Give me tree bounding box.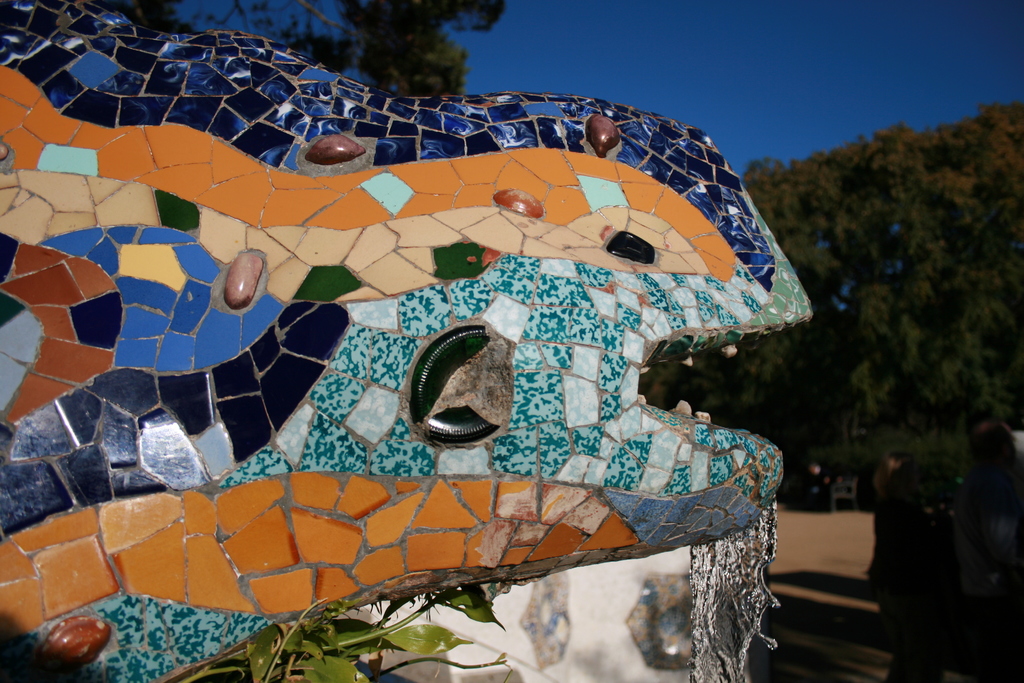
707,108,1023,662.
